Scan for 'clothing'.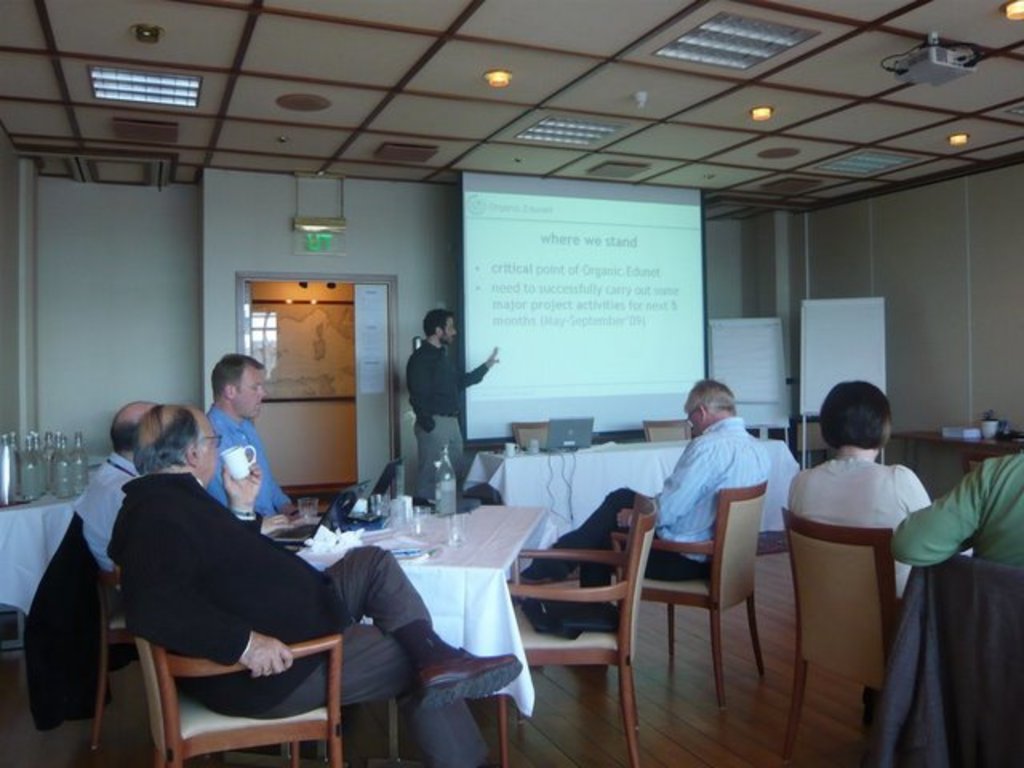
Scan result: pyautogui.locateOnScreen(890, 456, 1022, 560).
